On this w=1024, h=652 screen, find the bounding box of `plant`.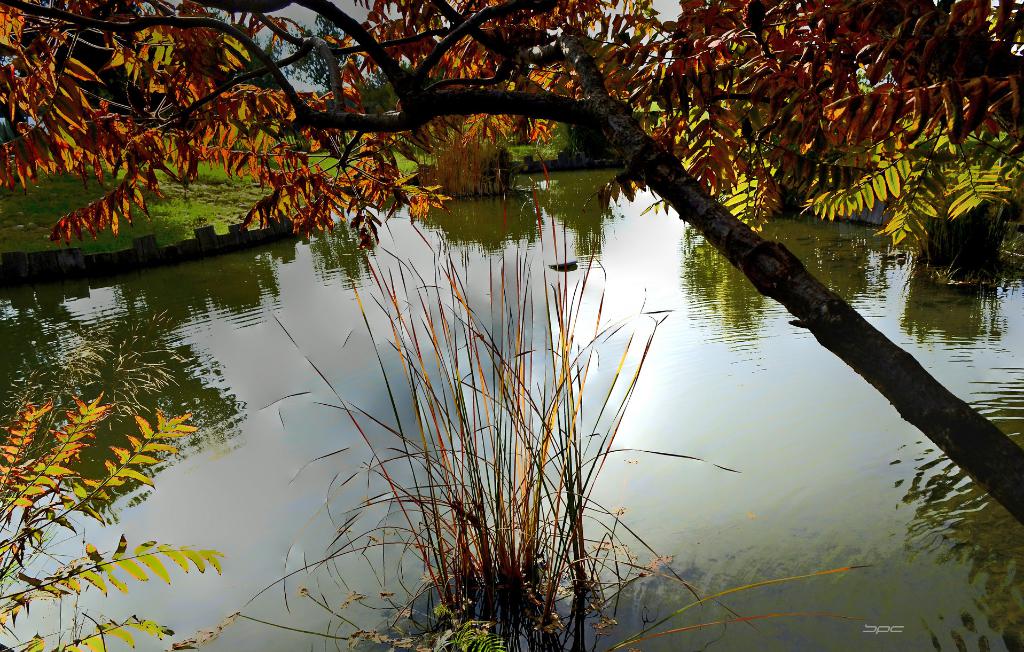
Bounding box: bbox(325, 227, 758, 648).
